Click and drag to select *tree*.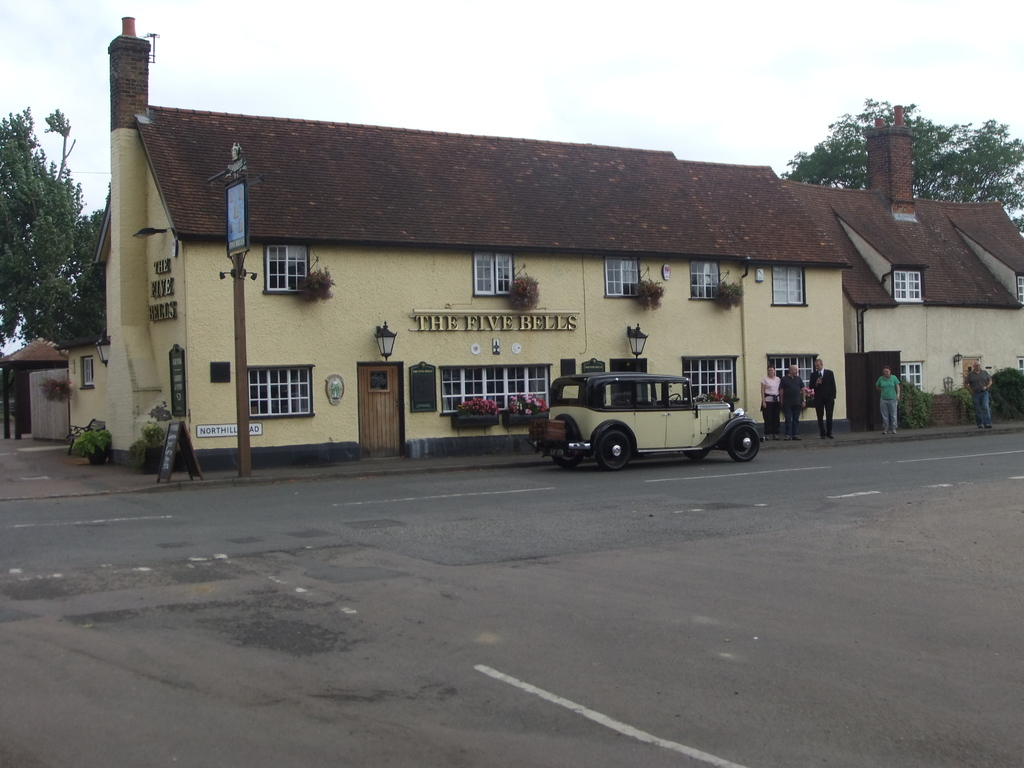
Selection: pyautogui.locateOnScreen(7, 108, 104, 414).
